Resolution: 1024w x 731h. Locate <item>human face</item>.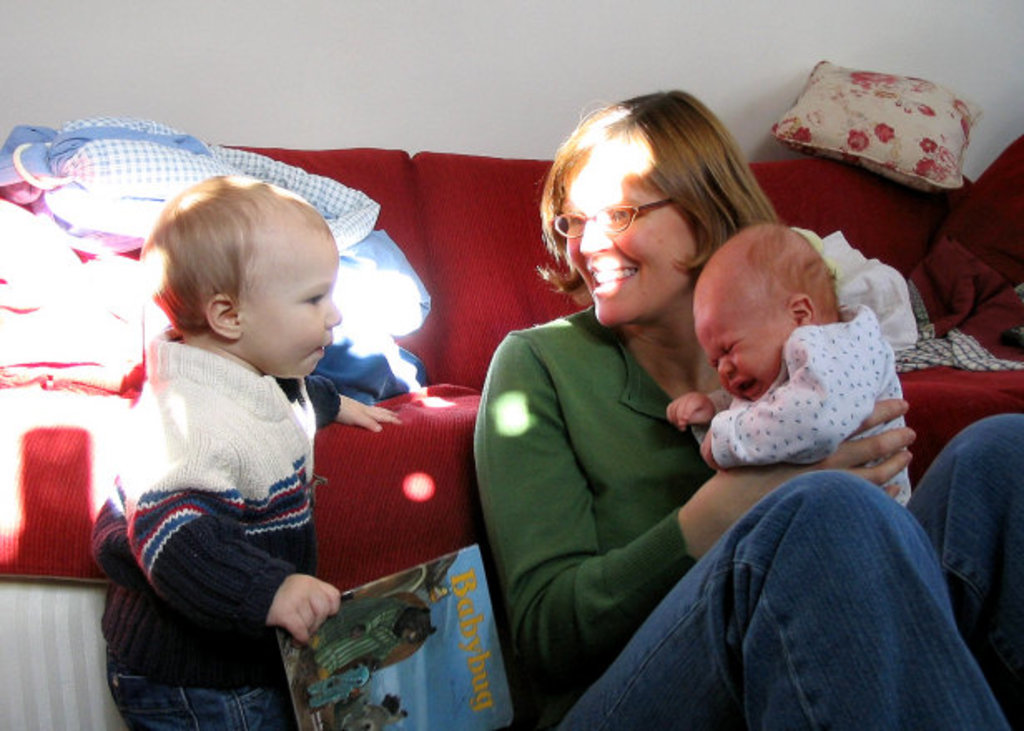
(left=700, top=294, right=783, bottom=400).
